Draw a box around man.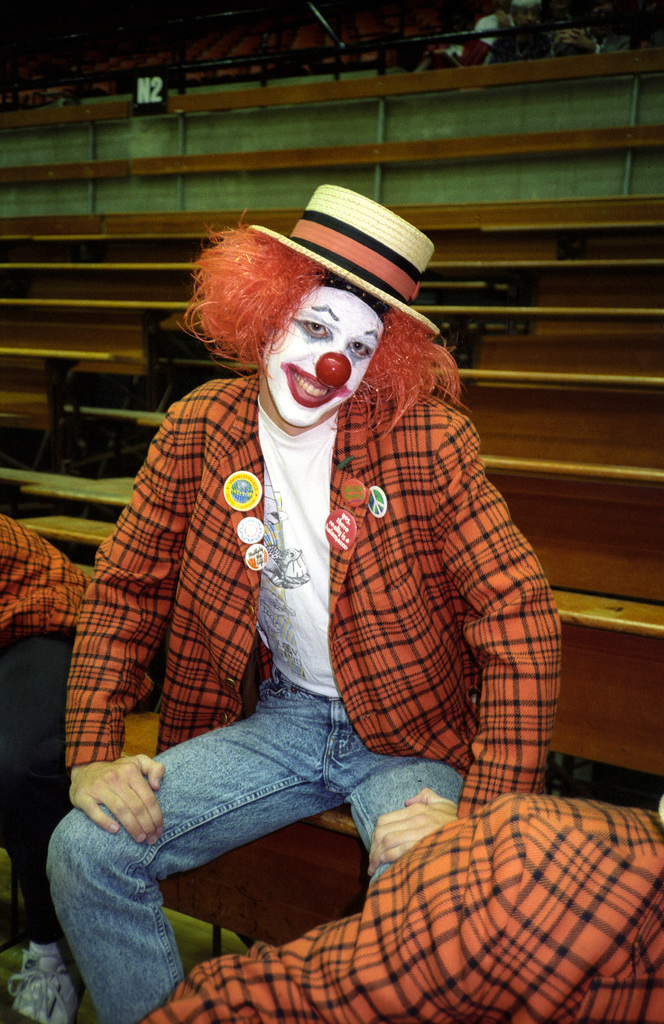
(x1=37, y1=184, x2=571, y2=991).
